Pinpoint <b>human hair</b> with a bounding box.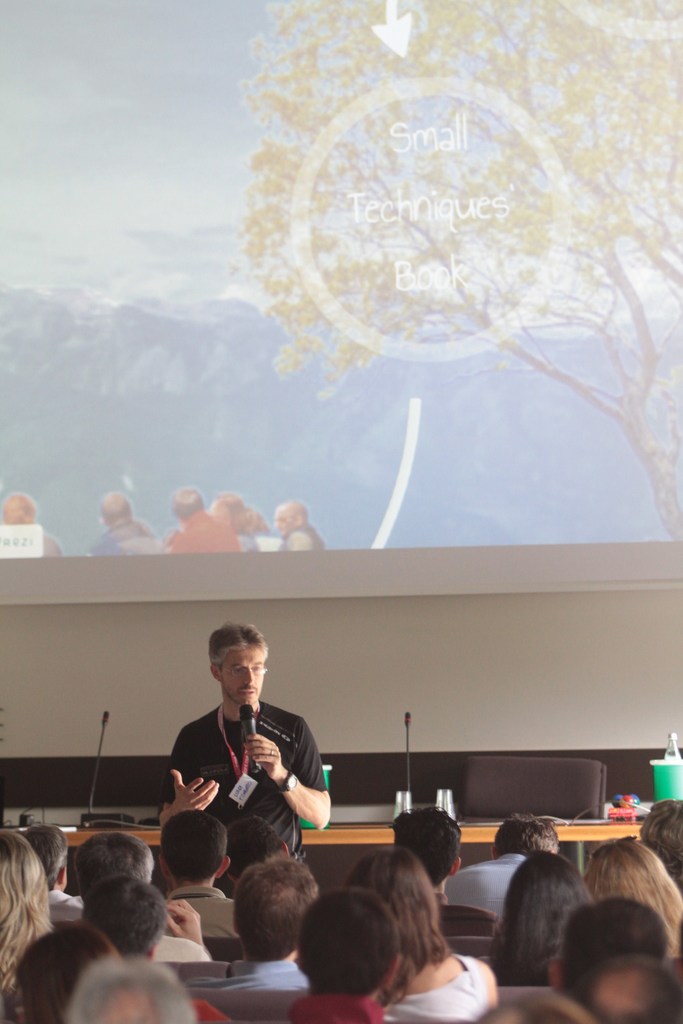
box(299, 886, 404, 1000).
